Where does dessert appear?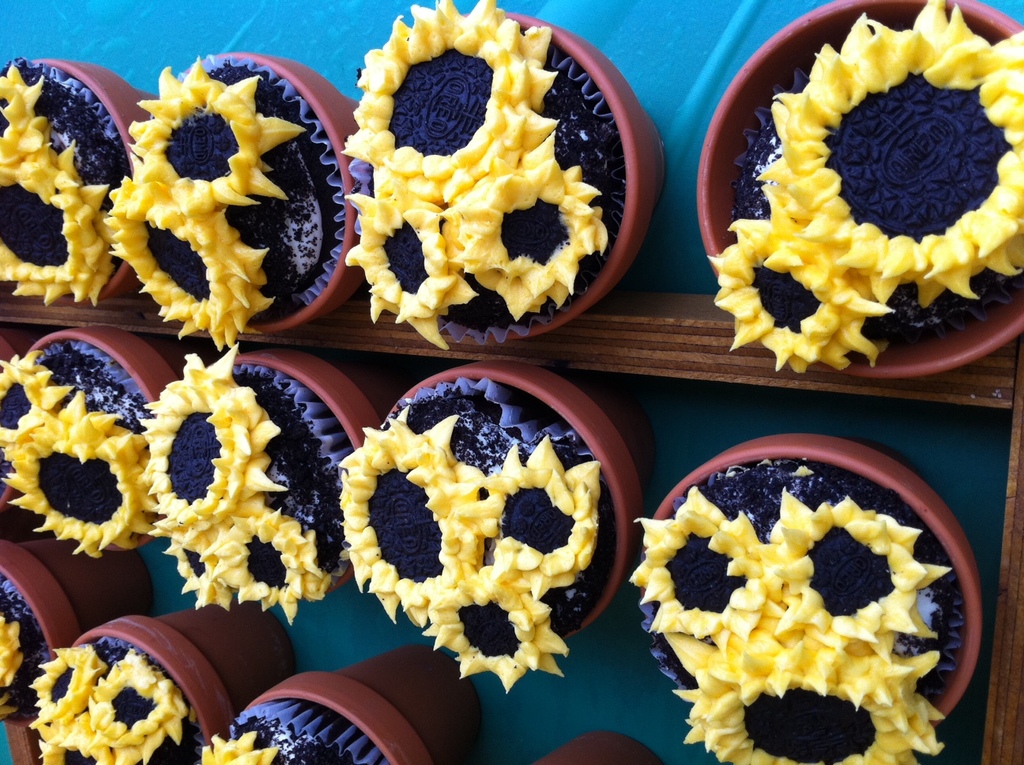
Appears at {"x1": 710, "y1": 0, "x2": 1017, "y2": 369}.
